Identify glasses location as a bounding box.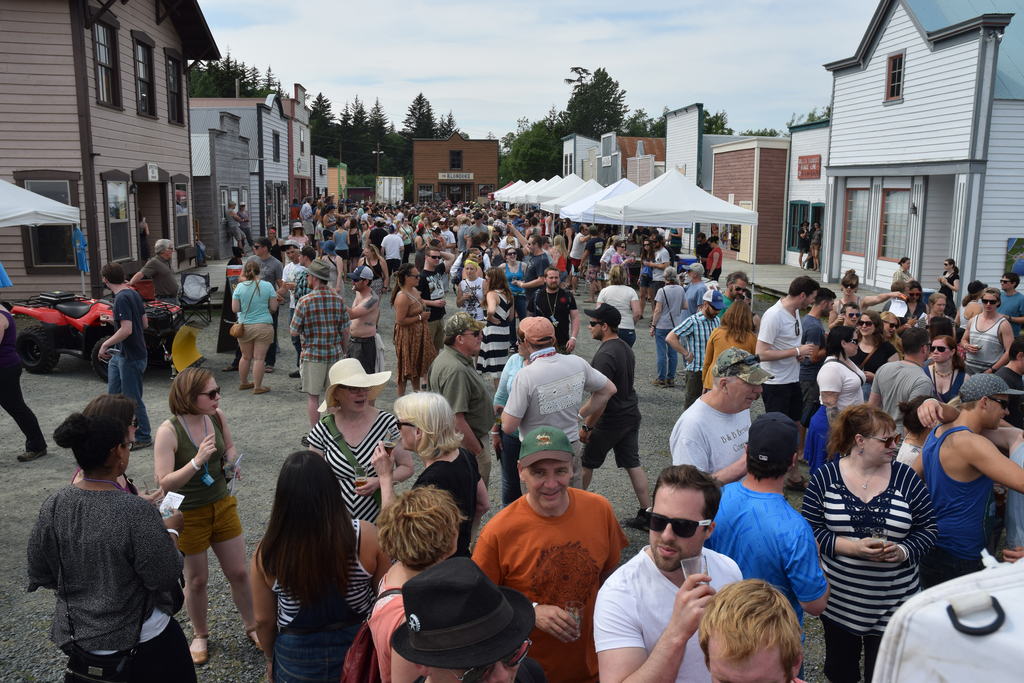
x1=428 y1=255 x2=444 y2=260.
